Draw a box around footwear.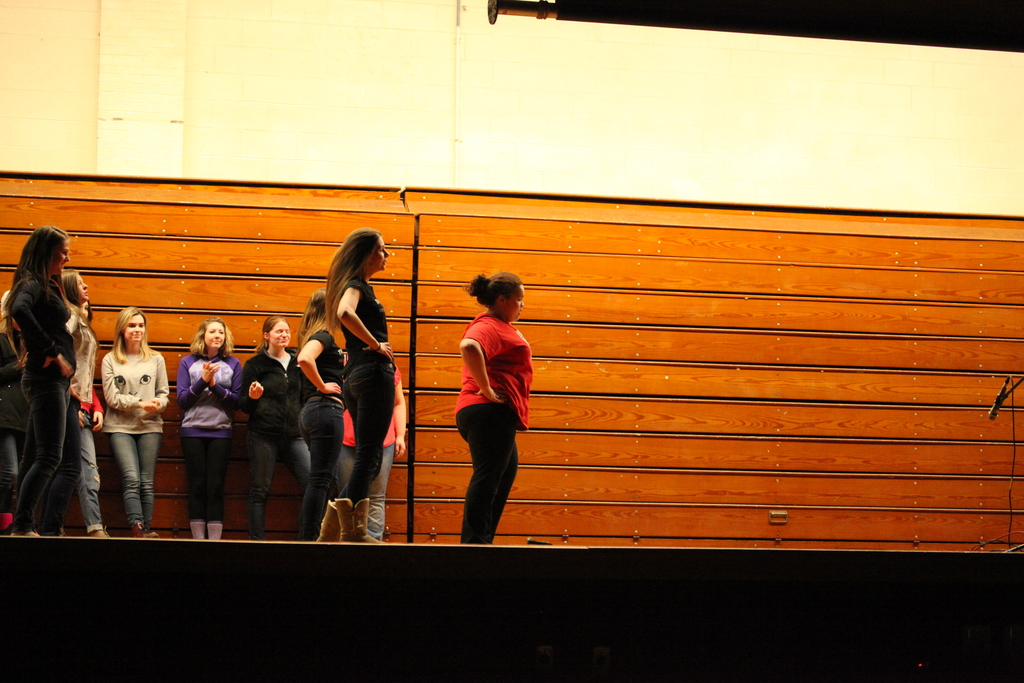
{"left": 91, "top": 529, "right": 115, "bottom": 541}.
